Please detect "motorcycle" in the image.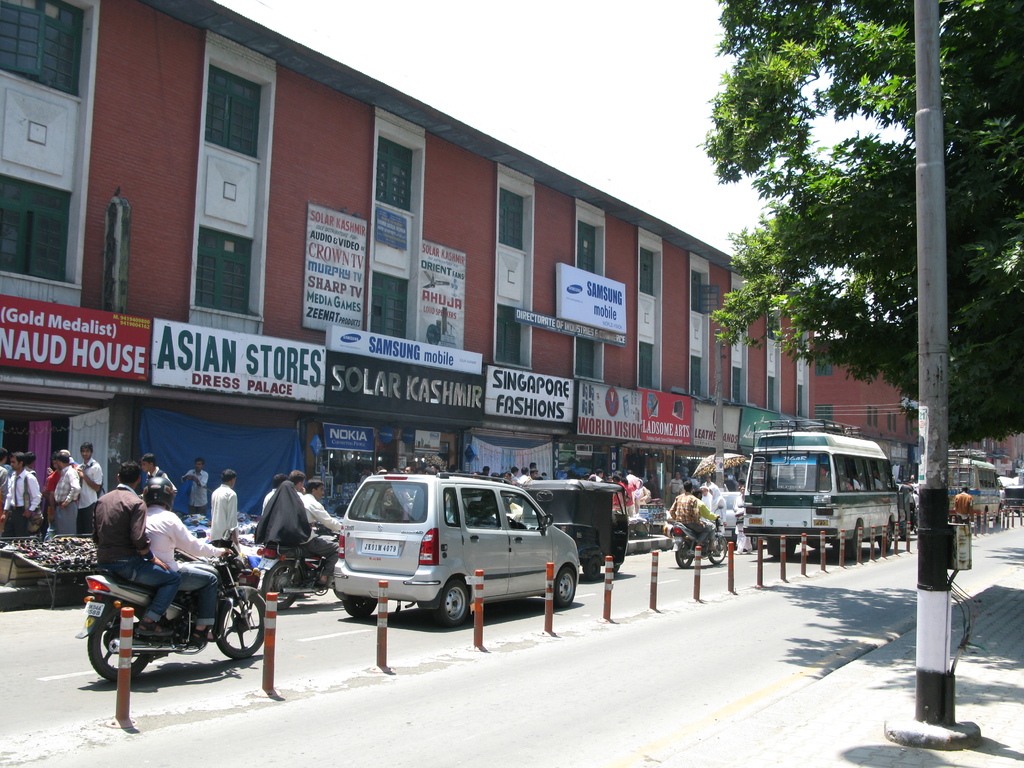
left=665, top=518, right=727, bottom=566.
